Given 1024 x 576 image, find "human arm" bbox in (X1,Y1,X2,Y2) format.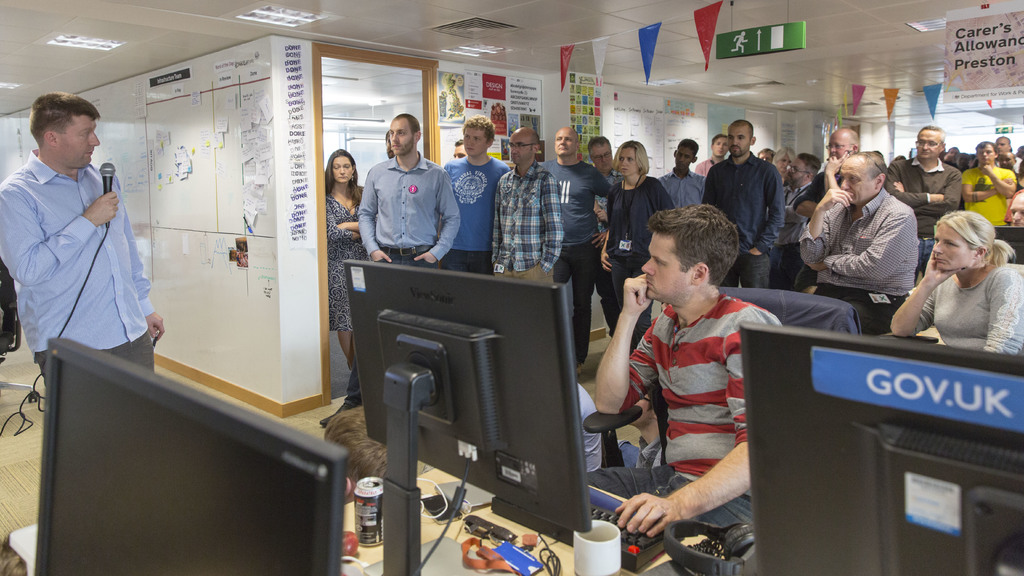
(749,165,786,254).
